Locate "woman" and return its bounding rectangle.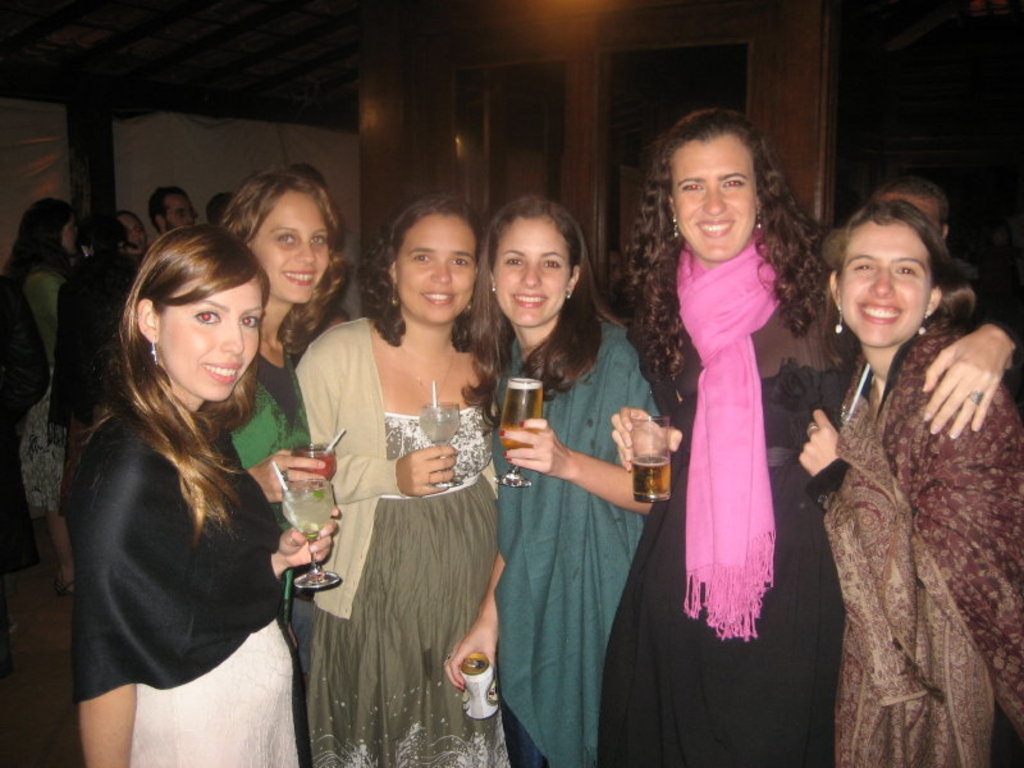
(216, 161, 352, 652).
